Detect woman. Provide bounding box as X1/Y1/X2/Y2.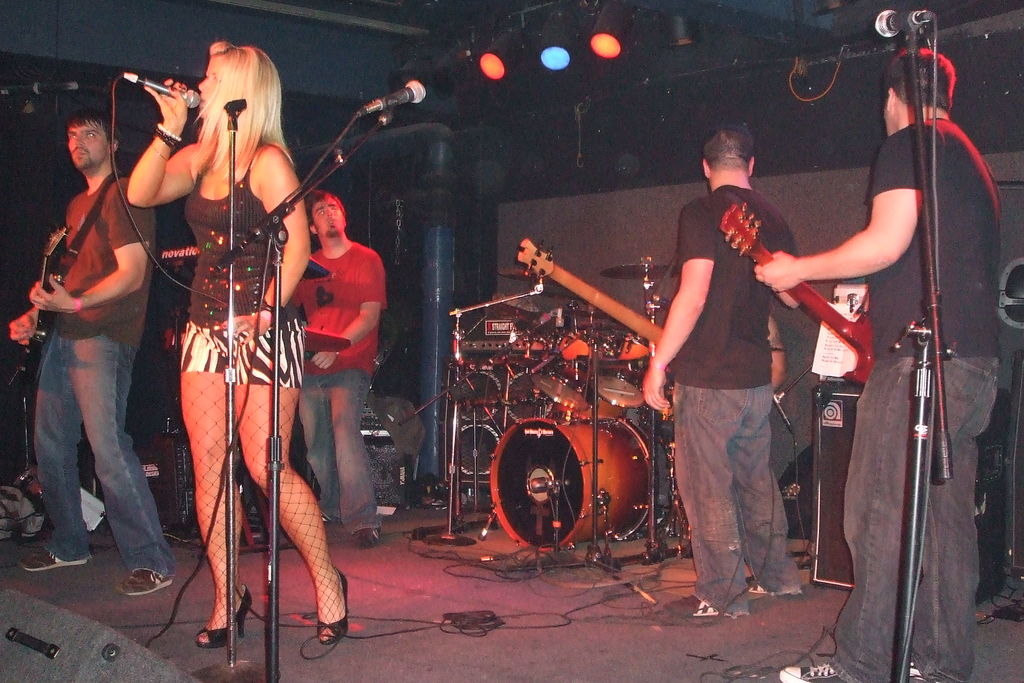
150/90/329/682.
